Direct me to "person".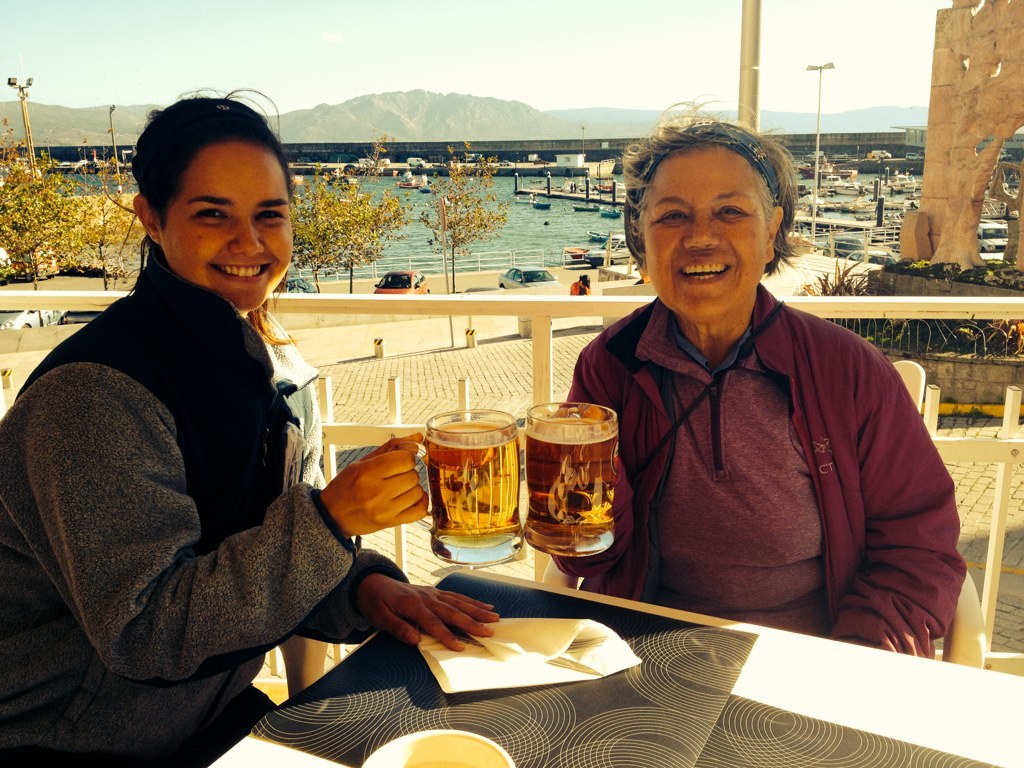
Direction: bbox(523, 107, 967, 657).
